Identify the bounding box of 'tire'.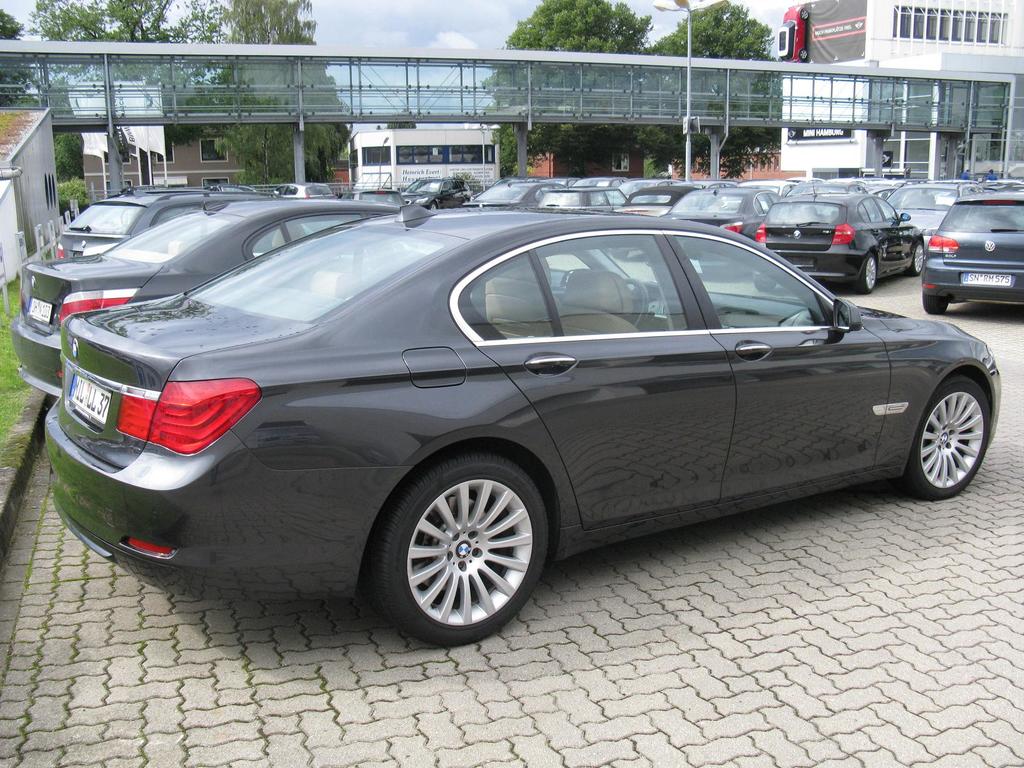
<bbox>922, 289, 956, 316</bbox>.
